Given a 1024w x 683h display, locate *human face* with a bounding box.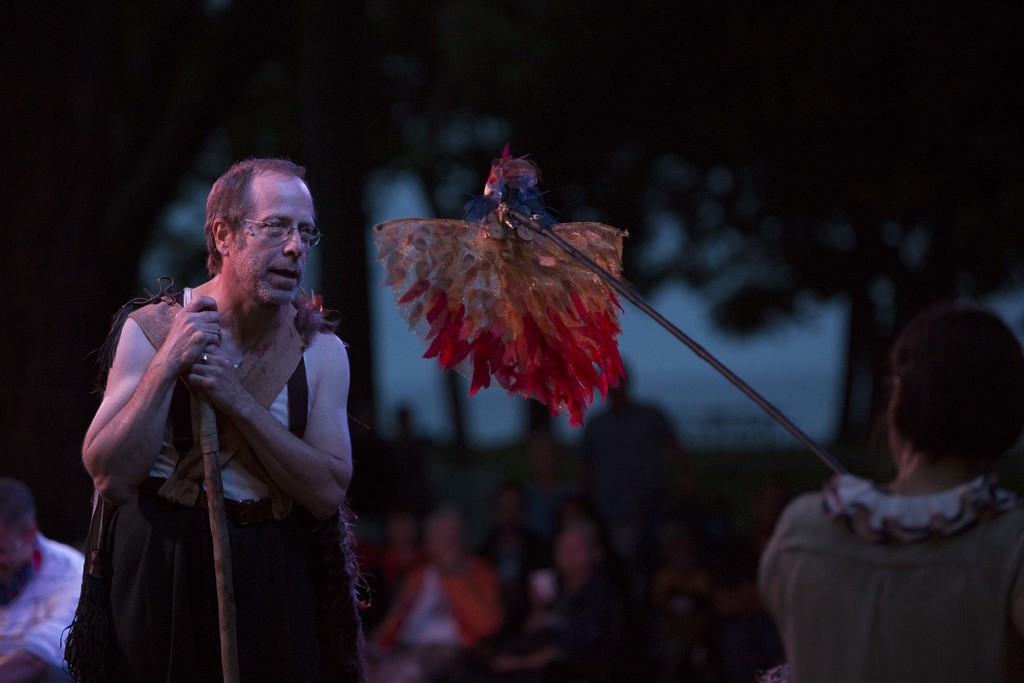
Located: rect(422, 518, 461, 564).
